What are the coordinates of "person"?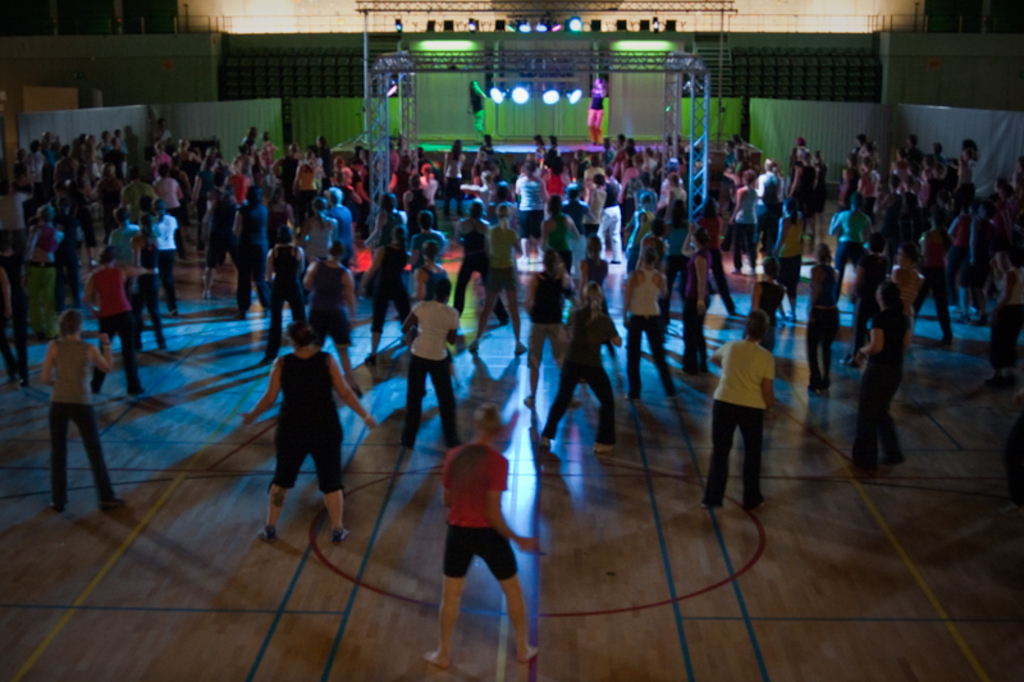
<region>38, 308, 113, 513</region>.
